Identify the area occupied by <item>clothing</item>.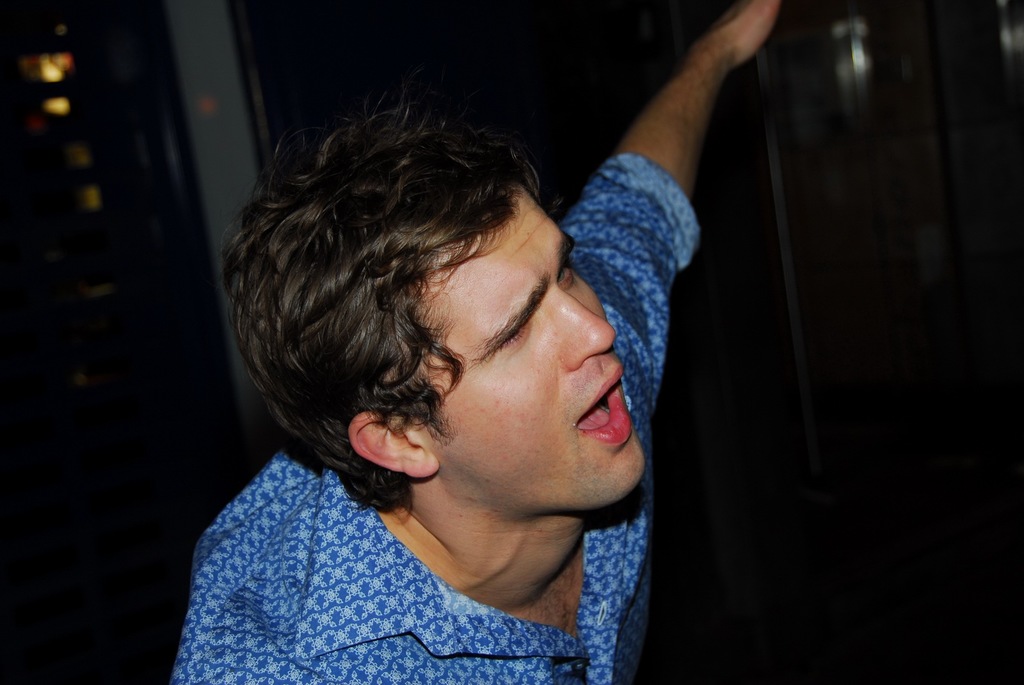
Area: <region>133, 189, 723, 679</region>.
